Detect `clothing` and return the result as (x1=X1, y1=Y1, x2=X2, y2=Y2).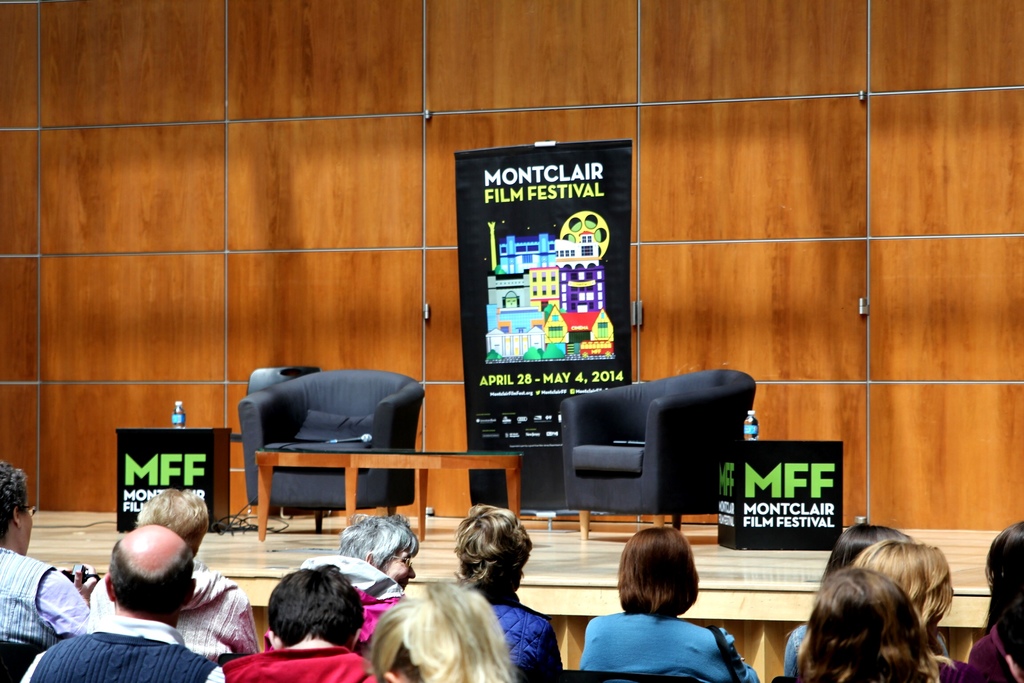
(x1=0, y1=545, x2=90, y2=646).
